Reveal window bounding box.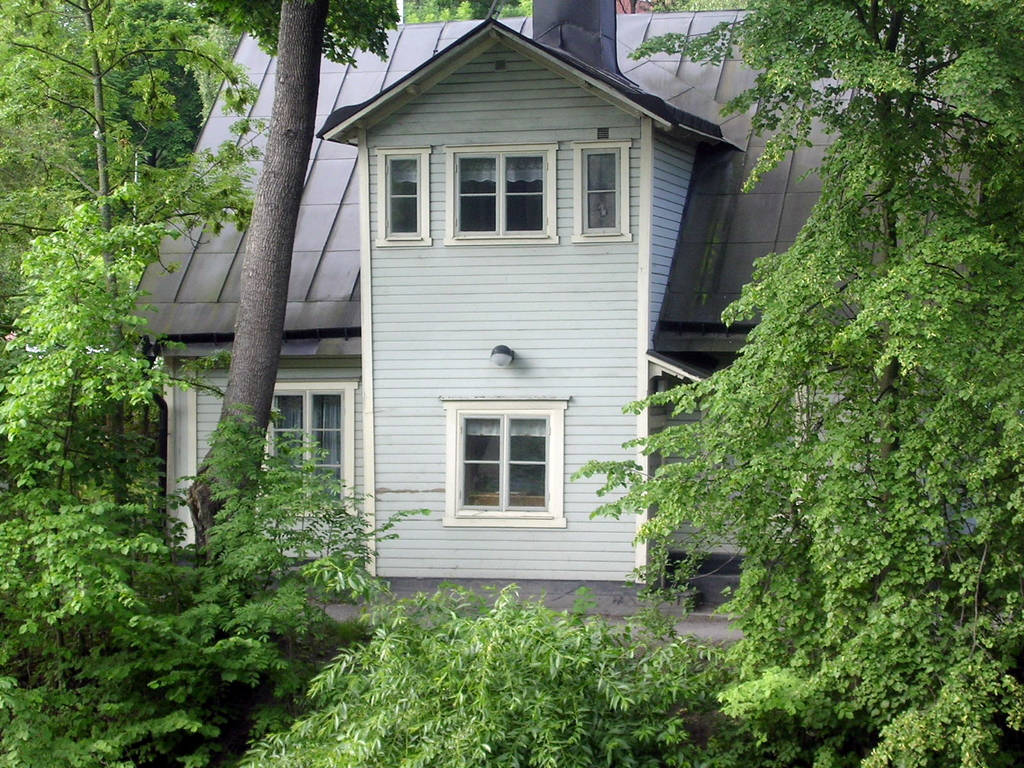
Revealed: detection(274, 399, 333, 497).
